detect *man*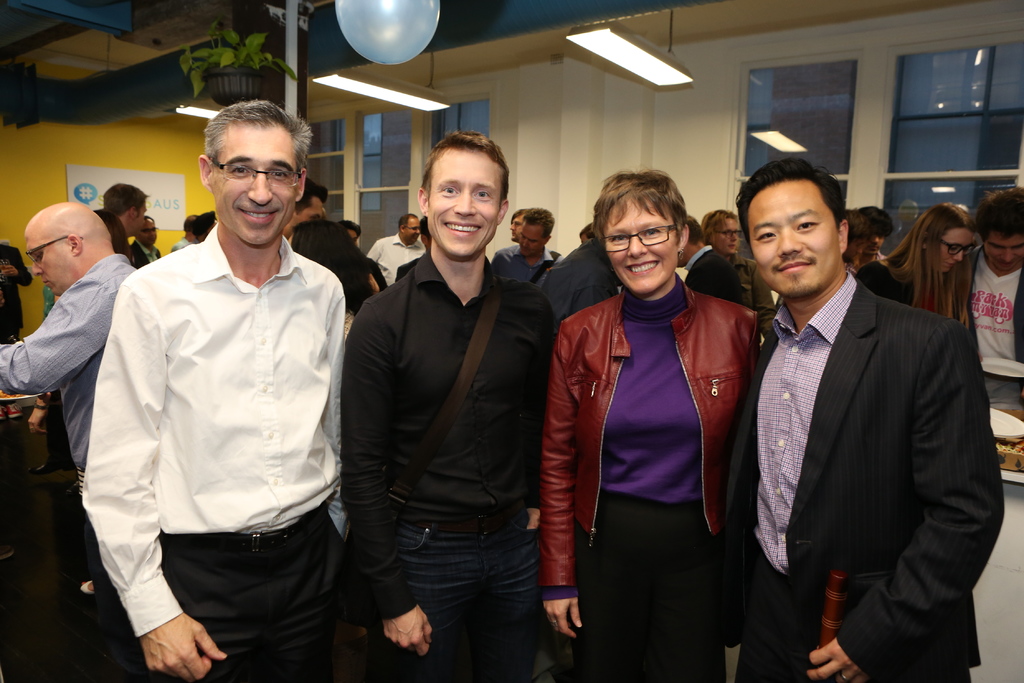
<box>721,155,1004,682</box>
